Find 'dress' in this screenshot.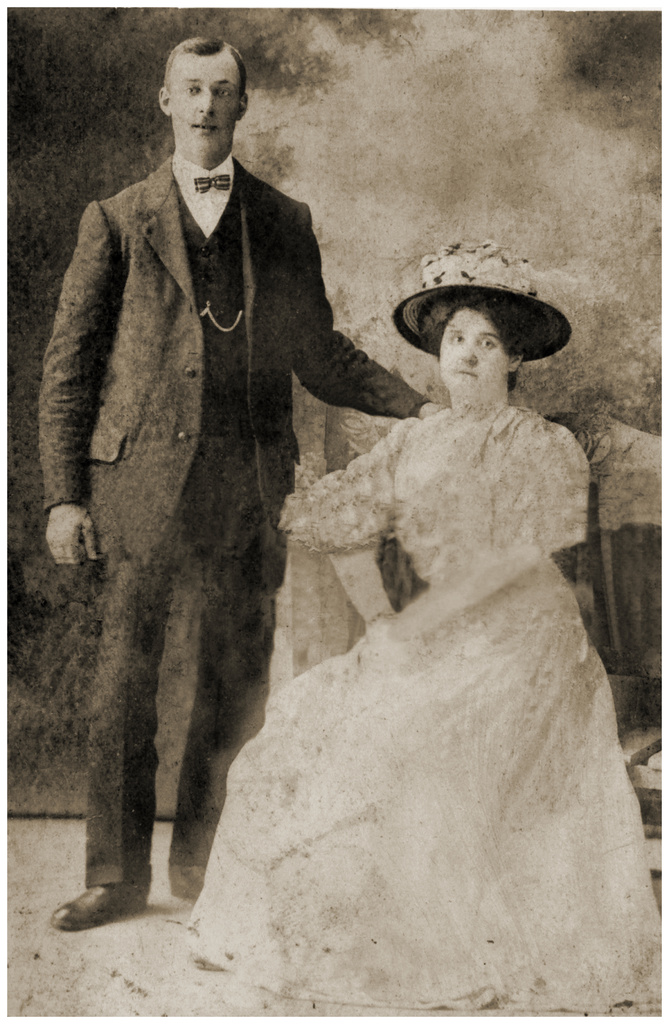
The bounding box for 'dress' is bbox=(191, 404, 668, 1014).
